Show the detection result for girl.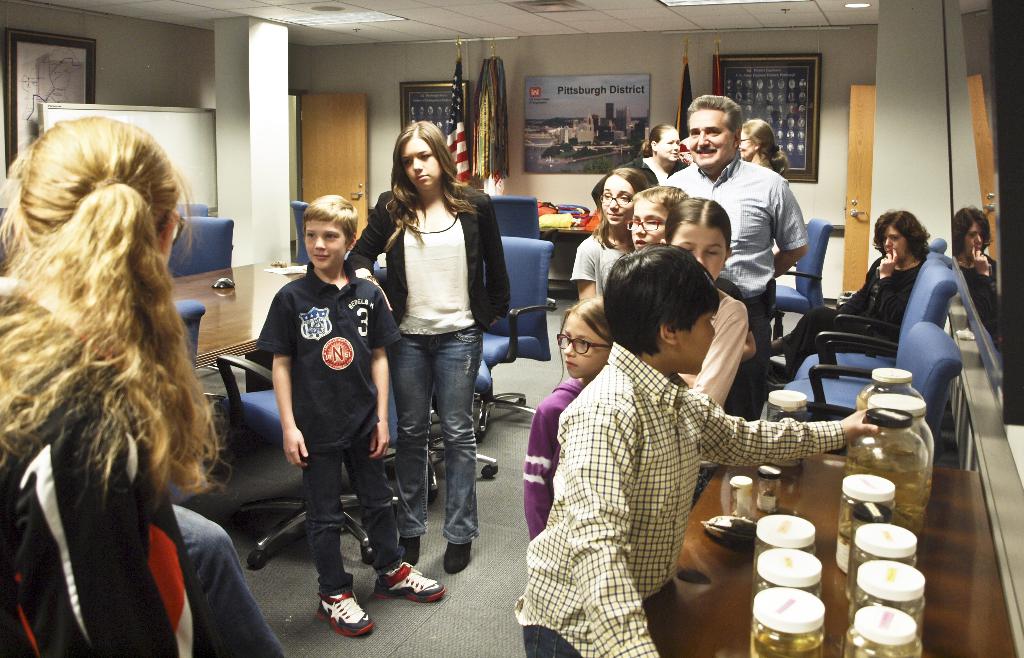
[590,125,687,215].
